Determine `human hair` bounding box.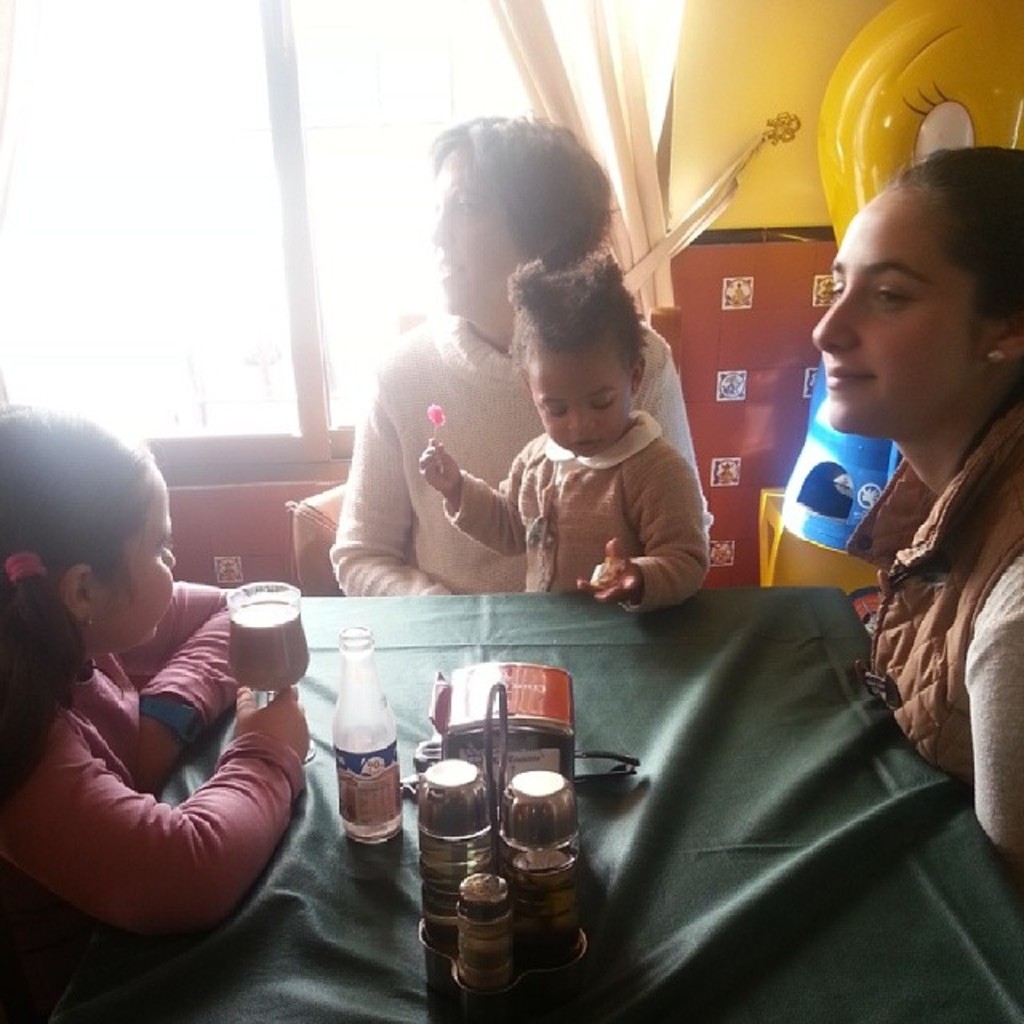
Determined: <box>0,398,157,797</box>.
